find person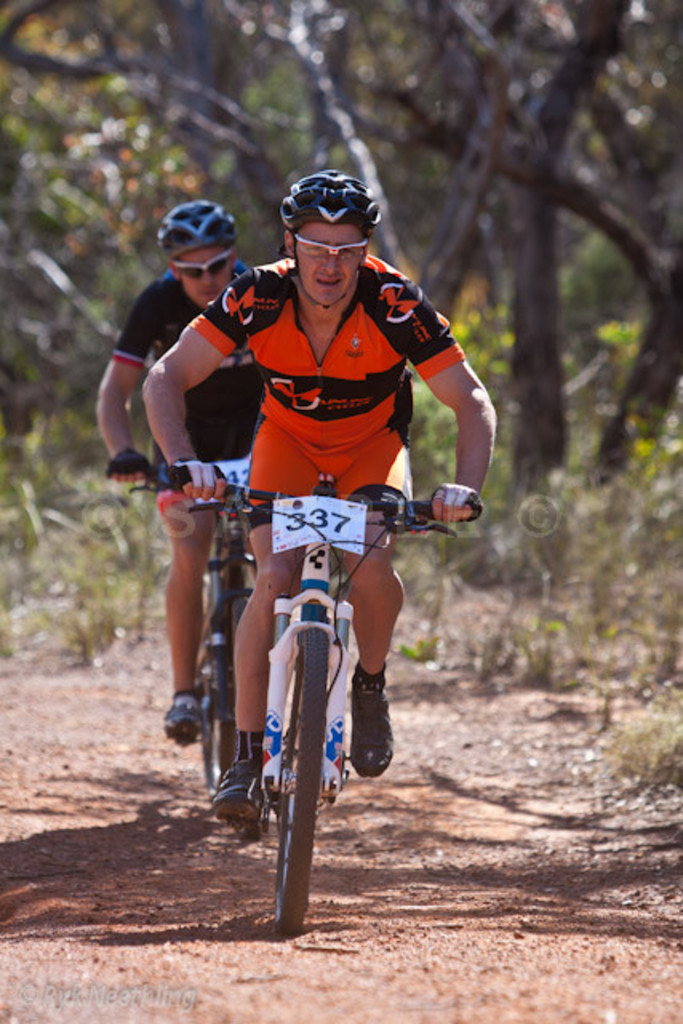
131,166,493,826
